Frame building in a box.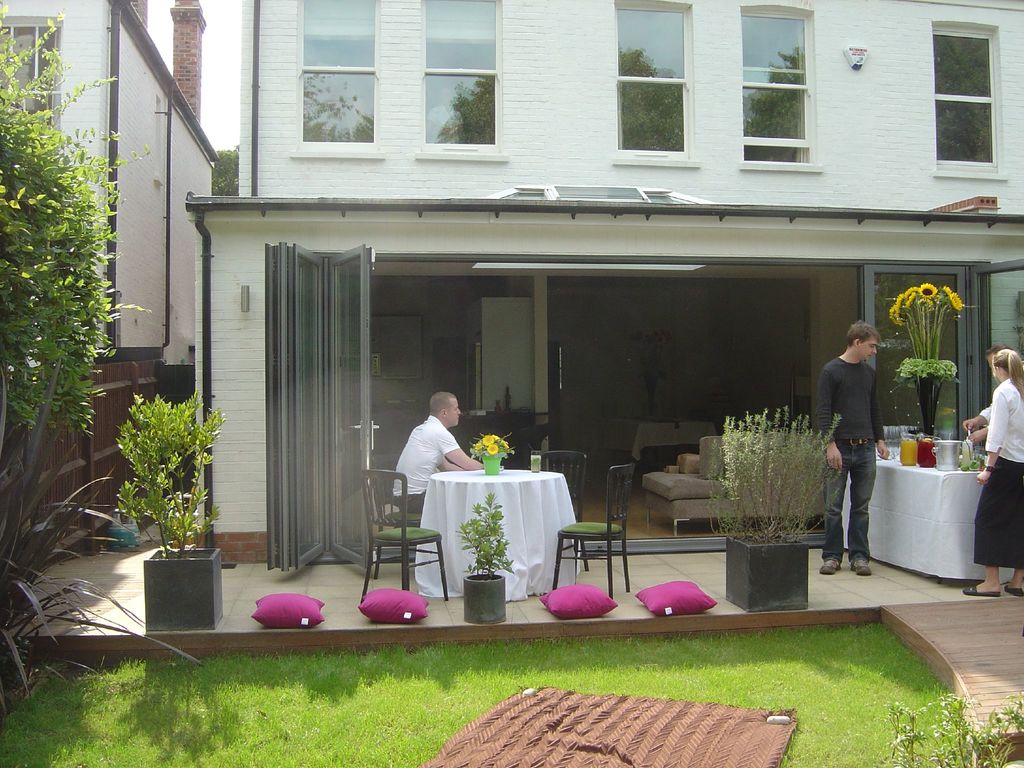
region(171, 0, 1023, 560).
